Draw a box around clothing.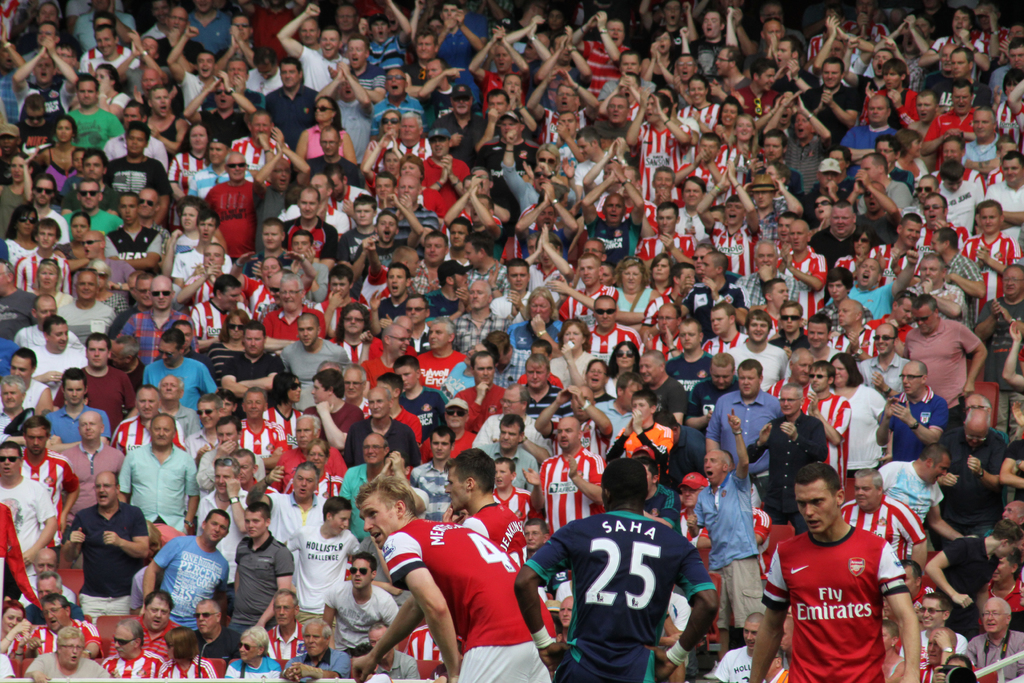
box=[289, 649, 354, 682].
